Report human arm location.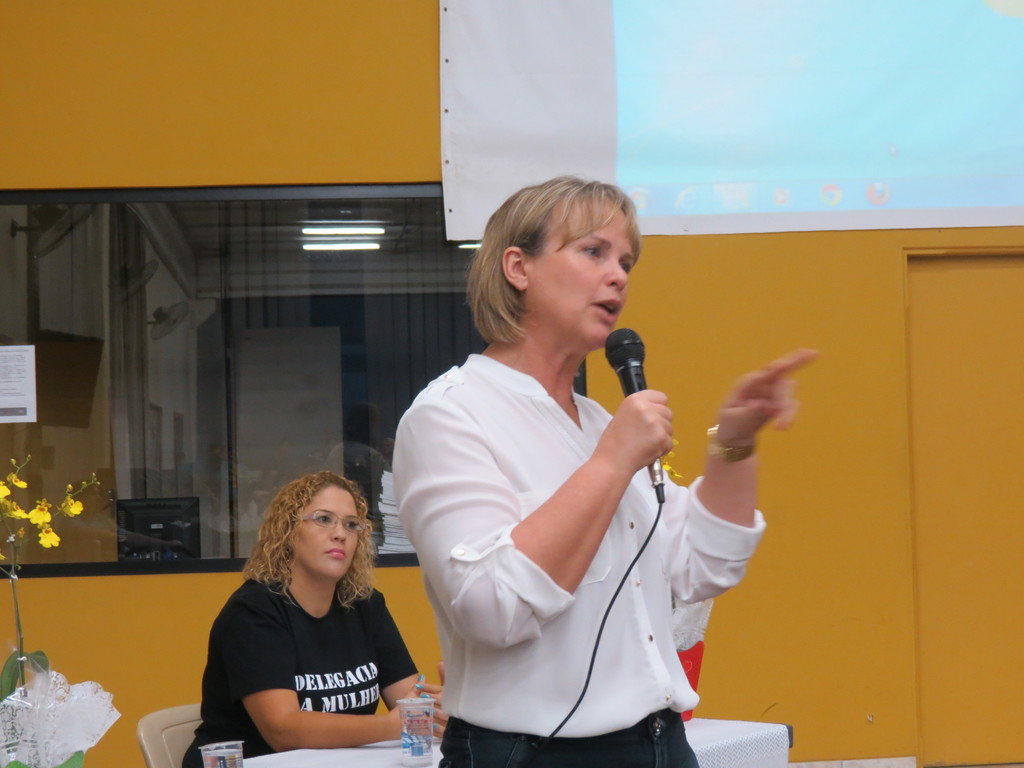
Report: [left=686, top=349, right=824, bottom=607].
